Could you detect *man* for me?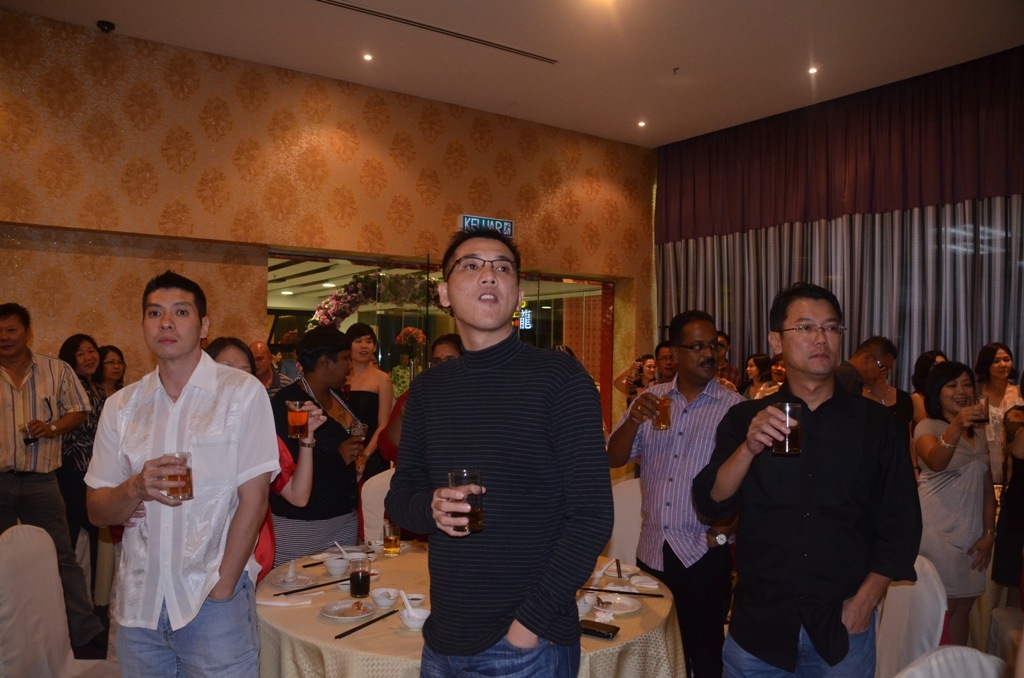
Detection result: 0,304,85,591.
